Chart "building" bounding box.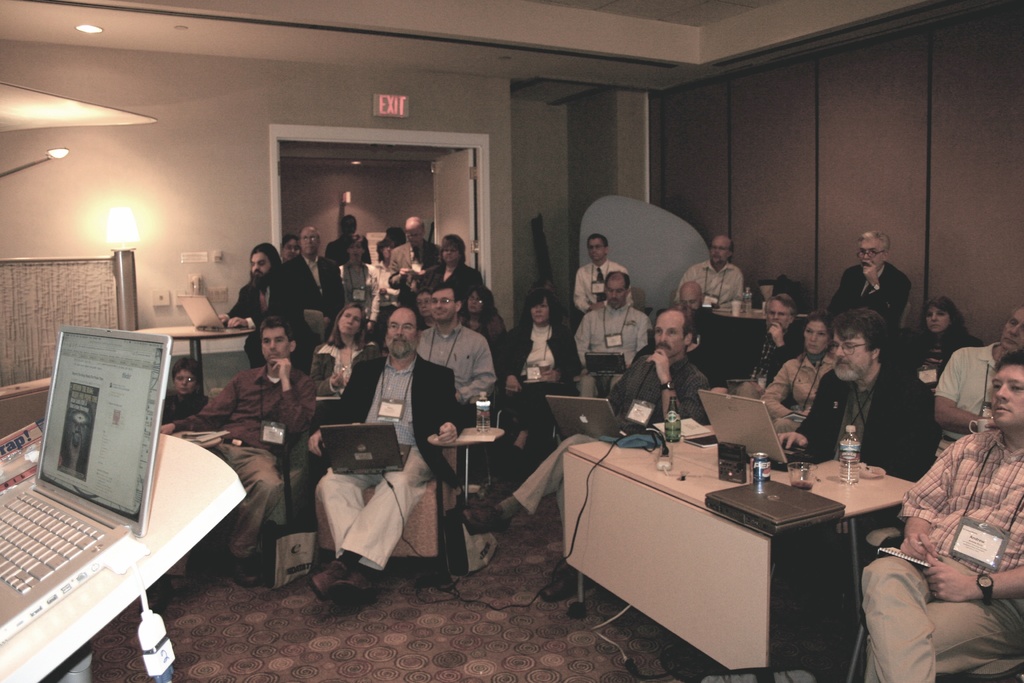
Charted: 0 0 1023 682.
